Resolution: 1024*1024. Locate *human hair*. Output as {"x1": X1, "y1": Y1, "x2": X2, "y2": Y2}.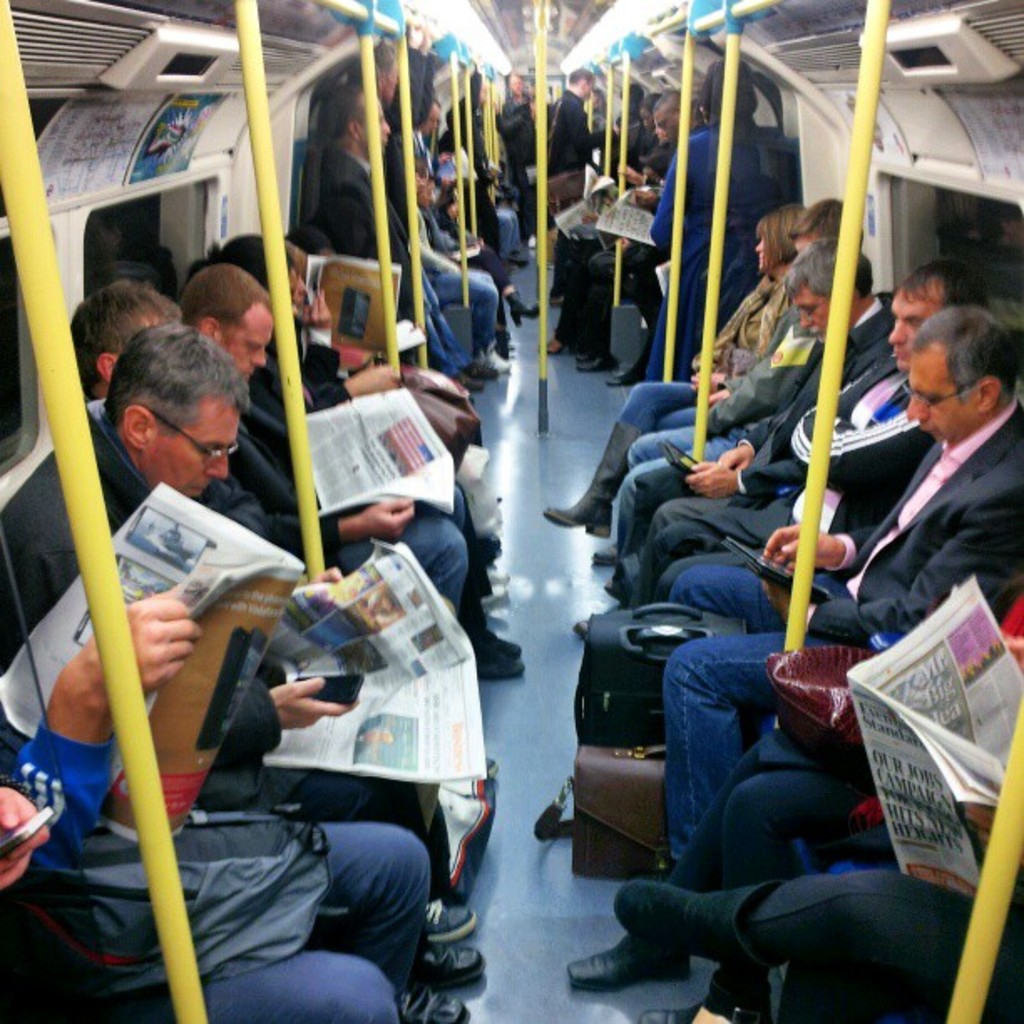
{"x1": 209, "y1": 231, "x2": 281, "y2": 286}.
